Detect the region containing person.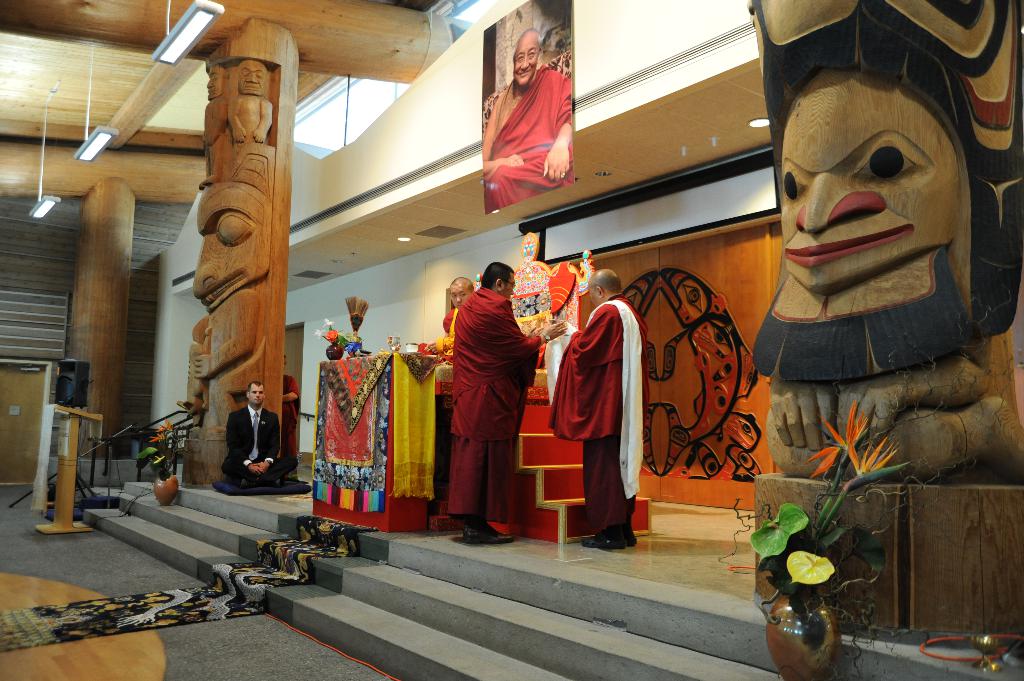
box=[751, 65, 1023, 484].
